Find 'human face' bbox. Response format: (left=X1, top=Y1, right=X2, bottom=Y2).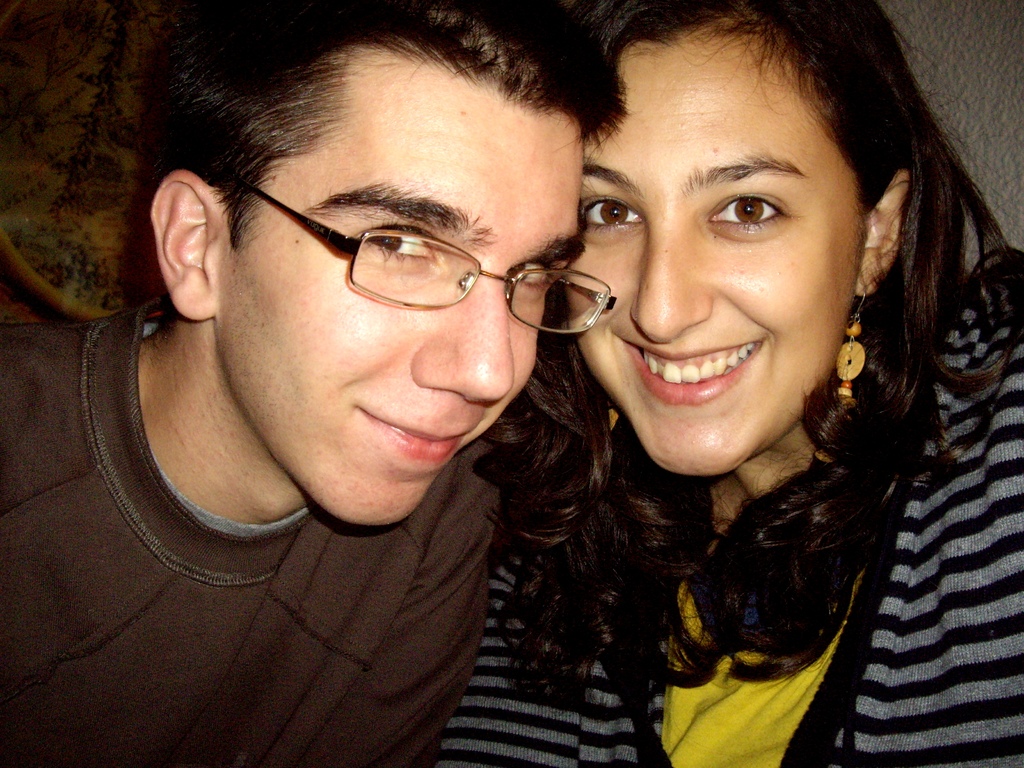
(left=564, top=20, right=866, bottom=480).
